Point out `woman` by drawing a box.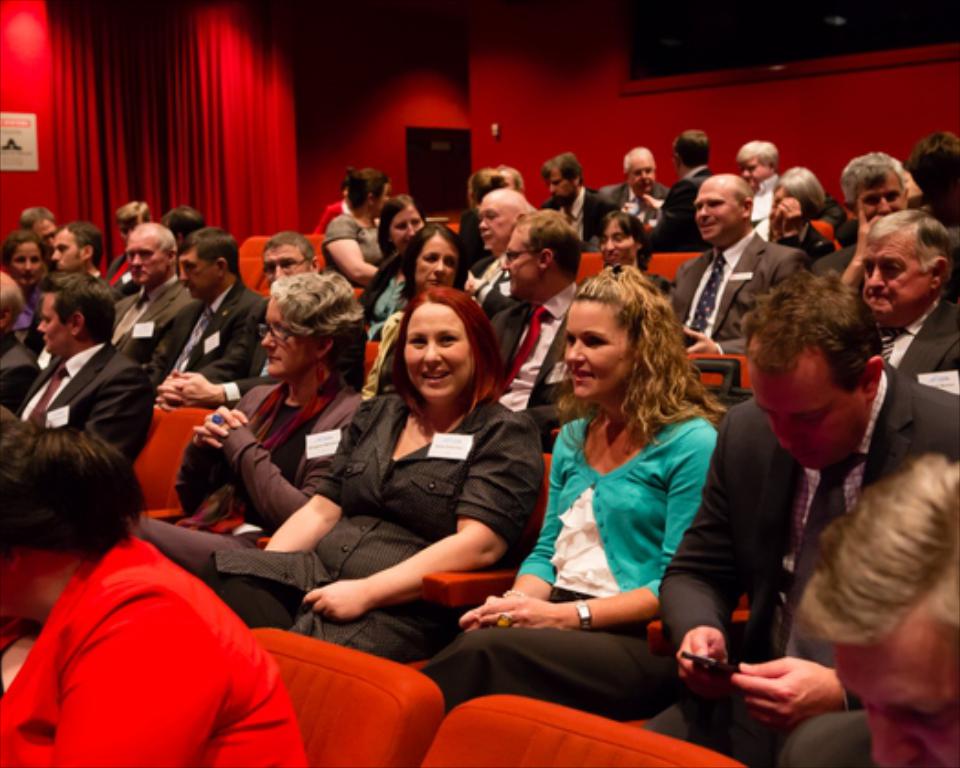
<bbox>201, 289, 538, 666</bbox>.
